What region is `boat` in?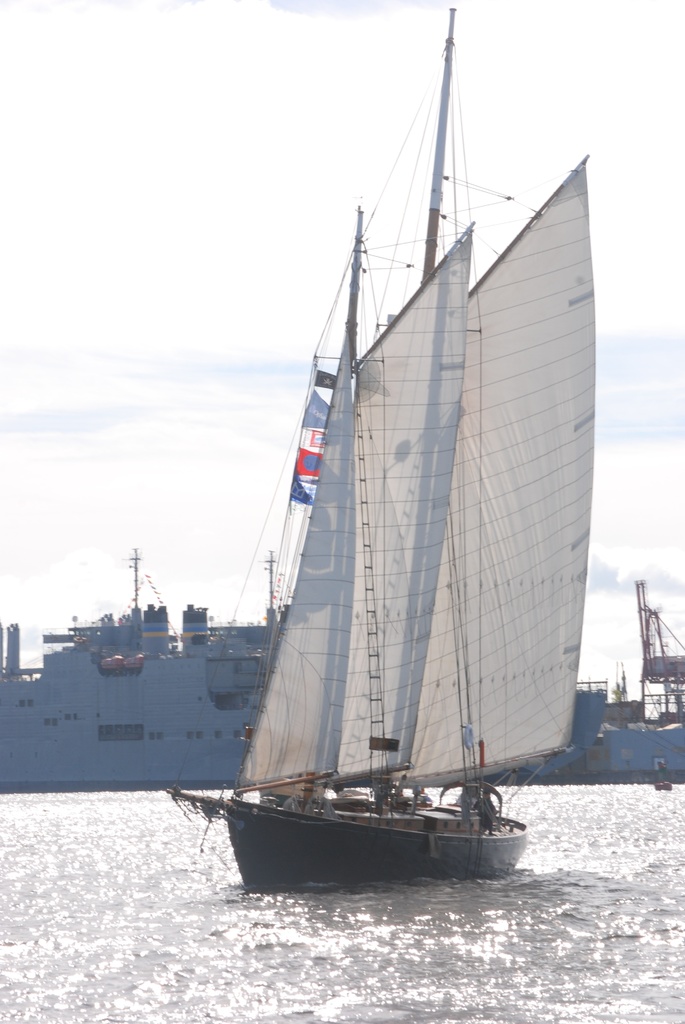
box=[164, 4, 599, 897].
